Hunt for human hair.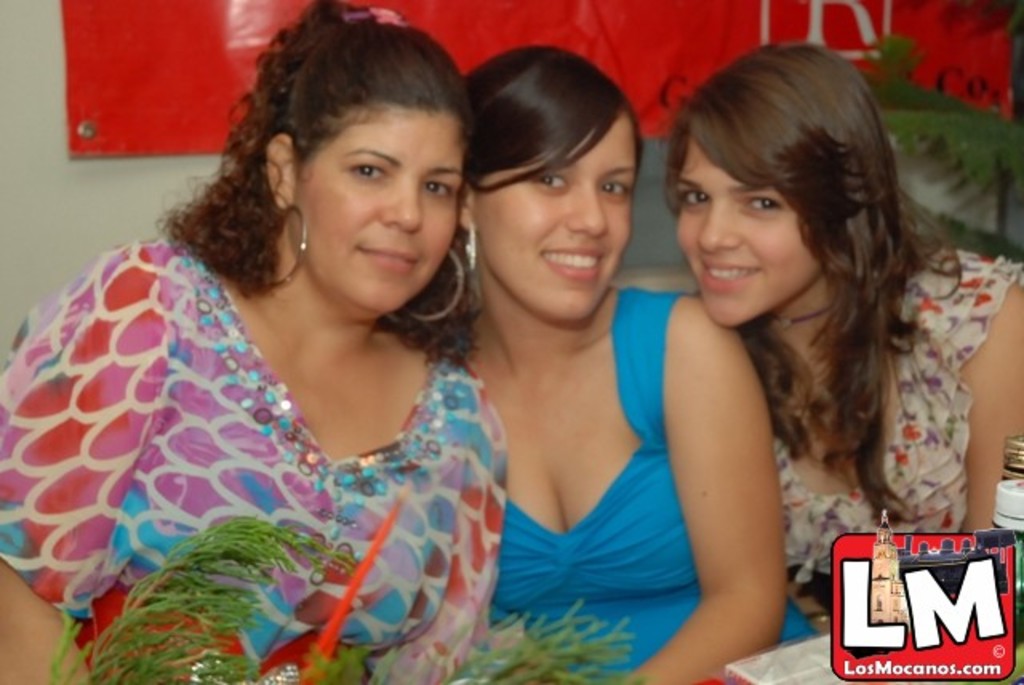
Hunted down at 459/37/645/200.
